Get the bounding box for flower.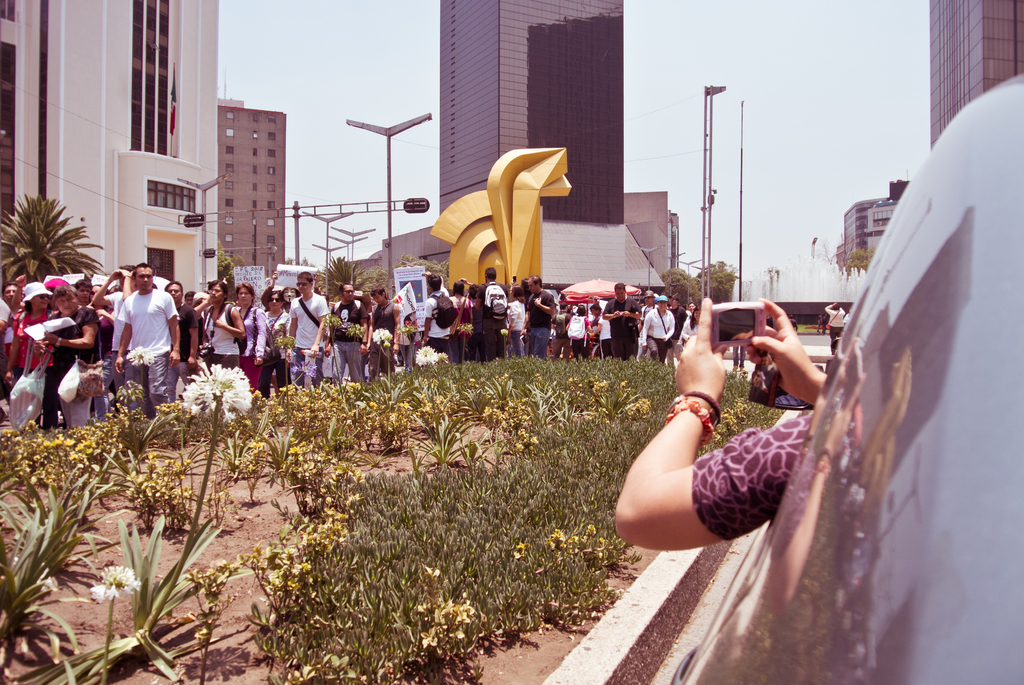
pyautogui.locateOnScreen(372, 327, 392, 343).
